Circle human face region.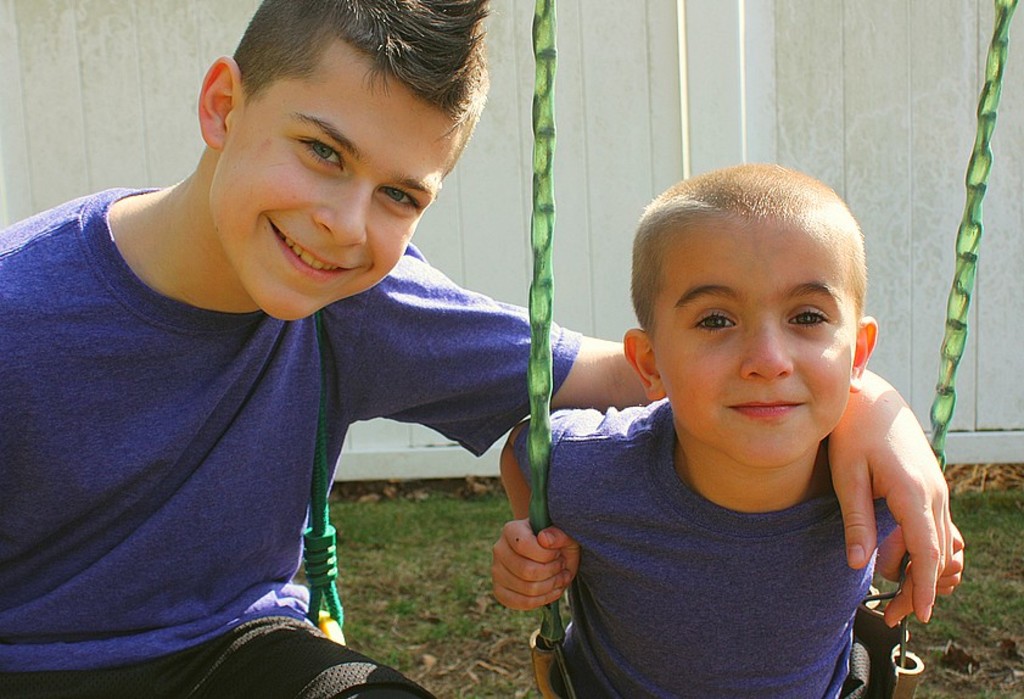
Region: bbox(230, 39, 463, 315).
